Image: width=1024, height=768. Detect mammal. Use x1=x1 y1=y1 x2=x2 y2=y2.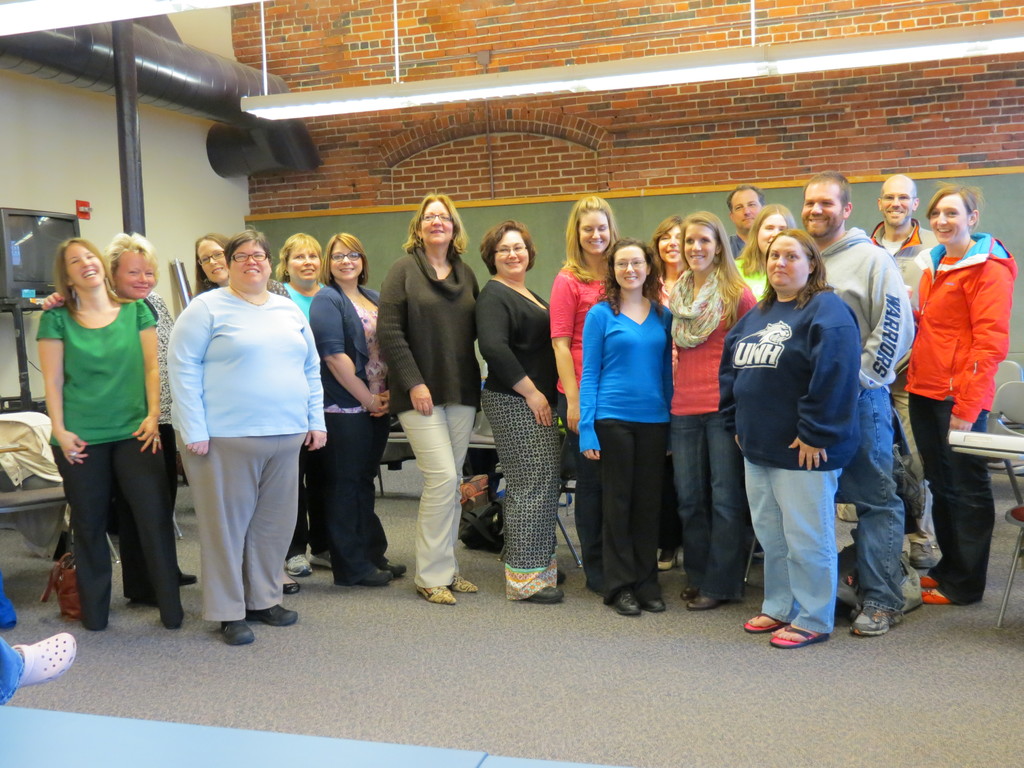
x1=901 y1=182 x2=1020 y2=603.
